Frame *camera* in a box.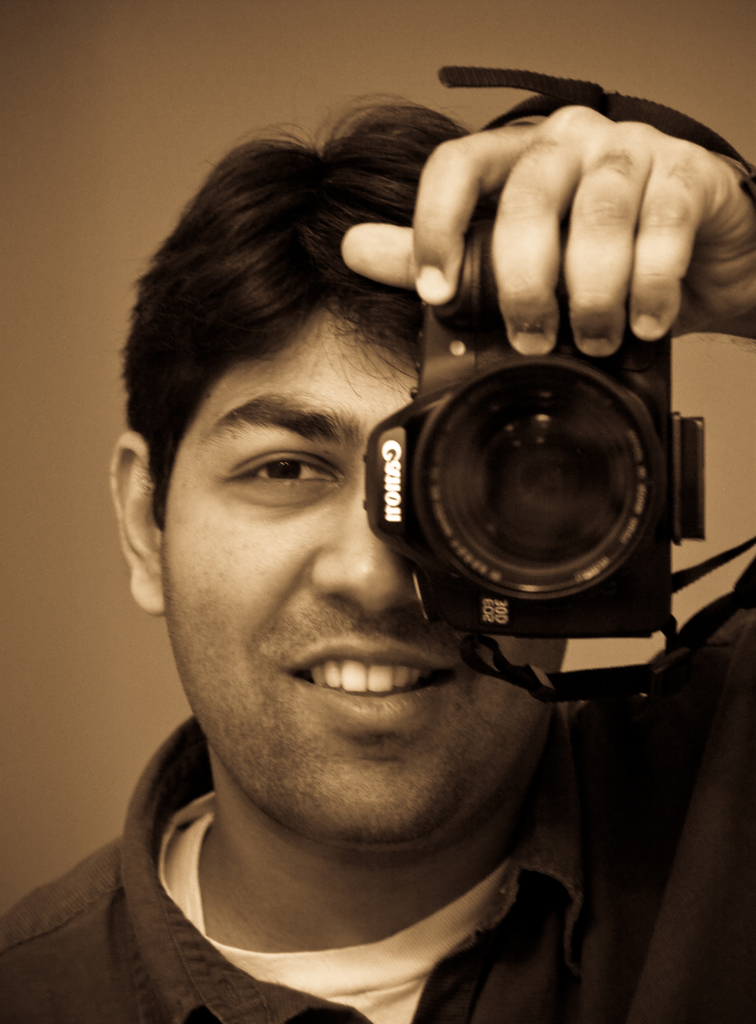
bbox=[351, 218, 706, 646].
